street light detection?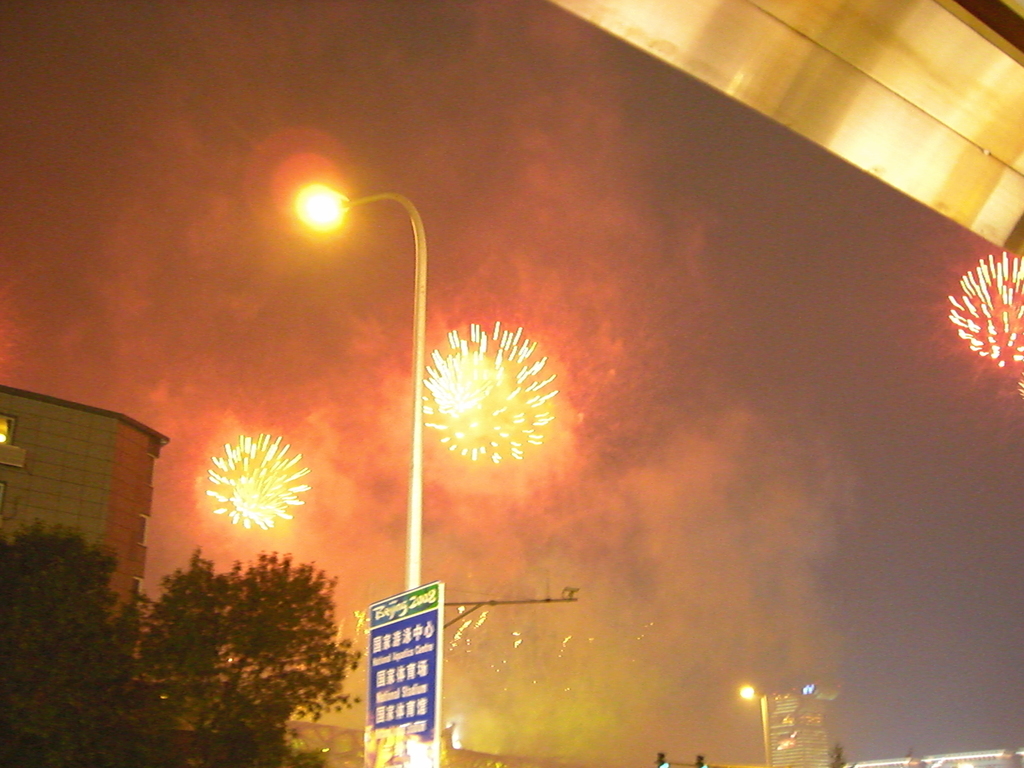
{"left": 738, "top": 685, "right": 772, "bottom": 759}
